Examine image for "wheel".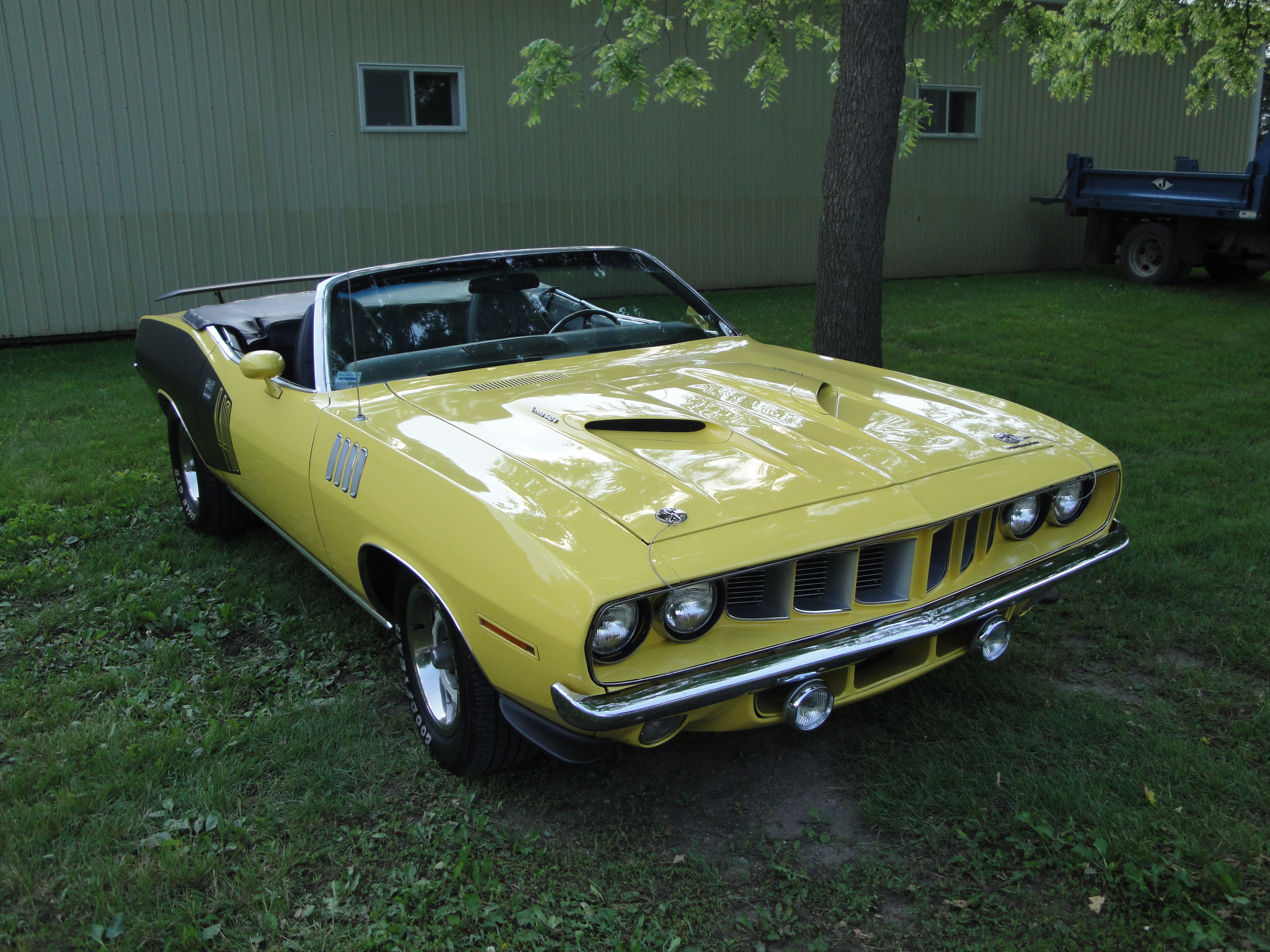
Examination result: select_region(356, 71, 373, 89).
